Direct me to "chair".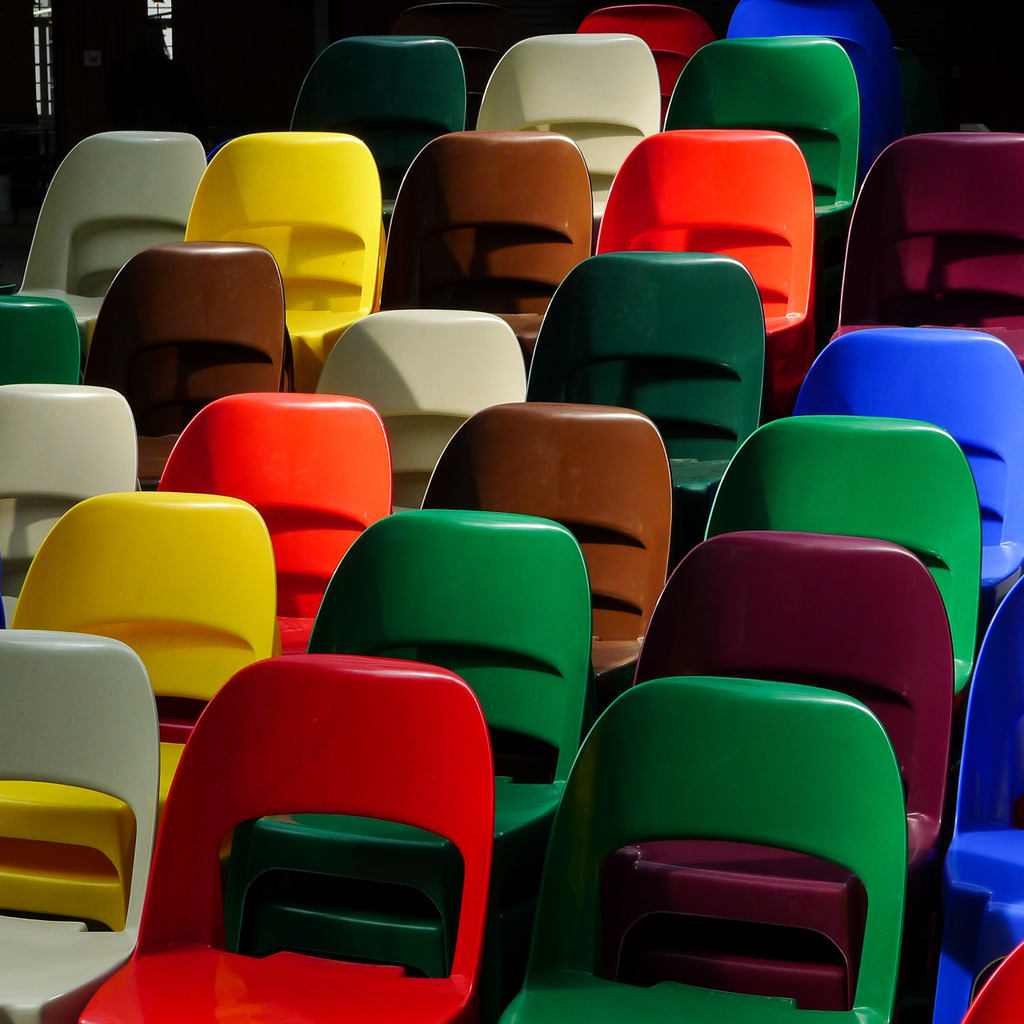
Direction: region(579, 0, 713, 113).
